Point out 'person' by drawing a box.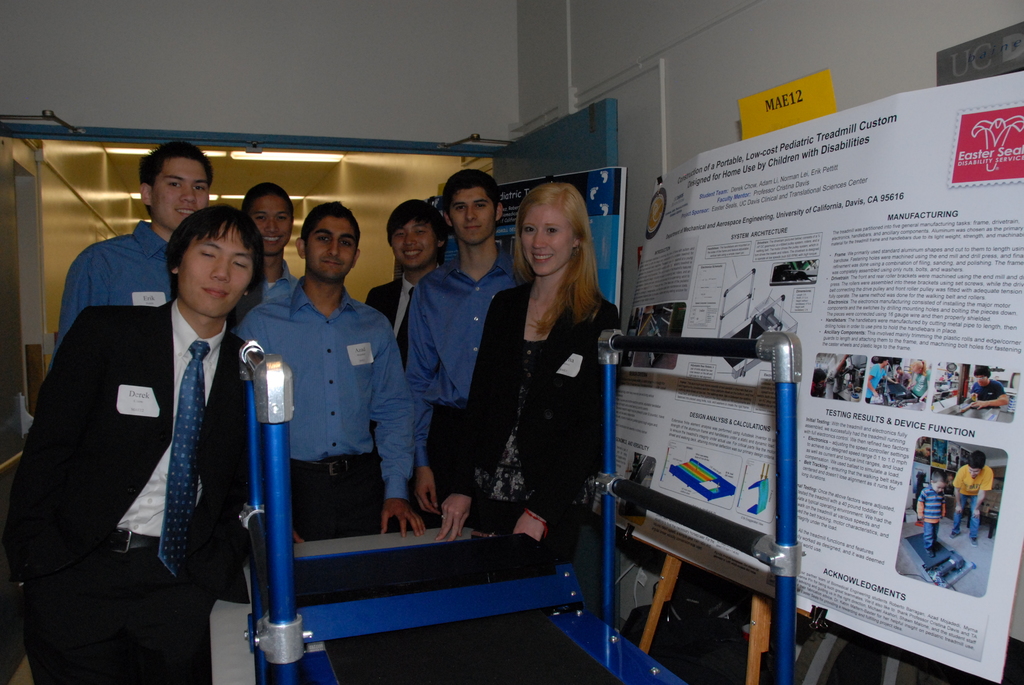
(left=392, top=166, right=521, bottom=531).
